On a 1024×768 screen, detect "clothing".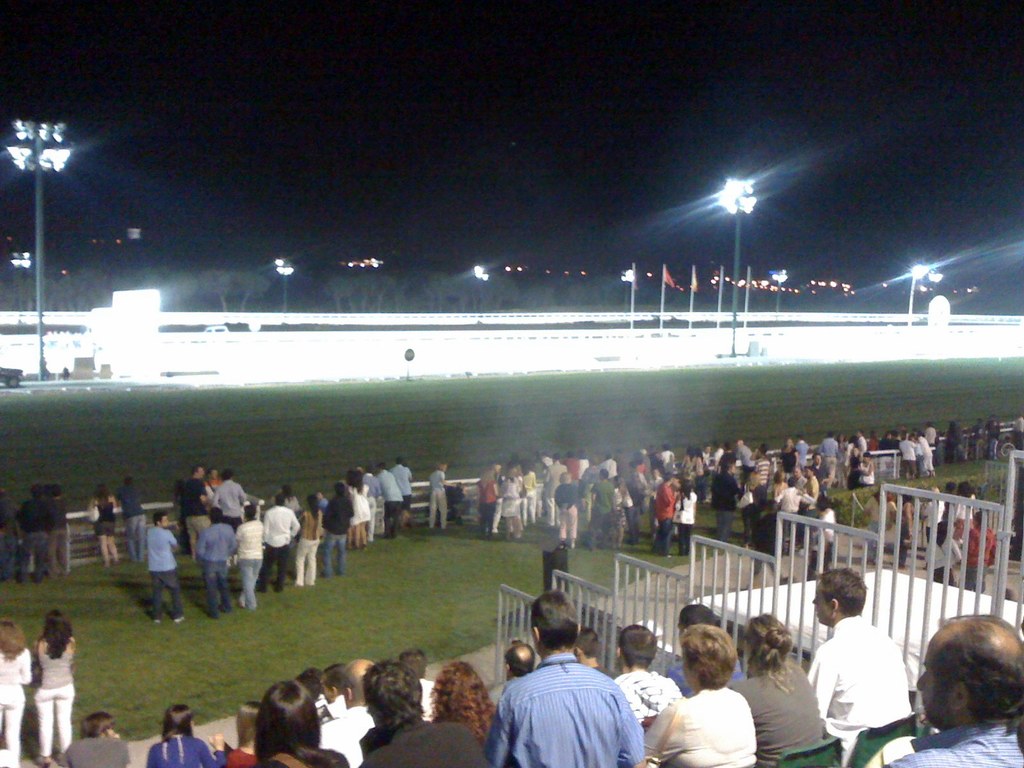
<bbox>587, 478, 612, 544</bbox>.
